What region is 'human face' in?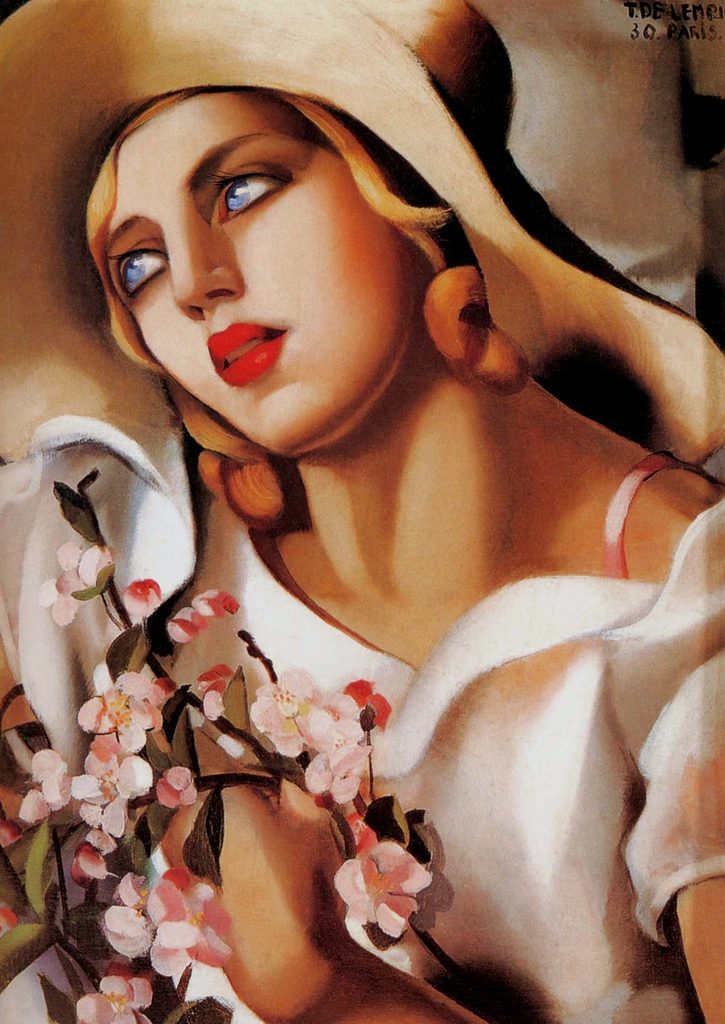
(x1=95, y1=92, x2=411, y2=456).
